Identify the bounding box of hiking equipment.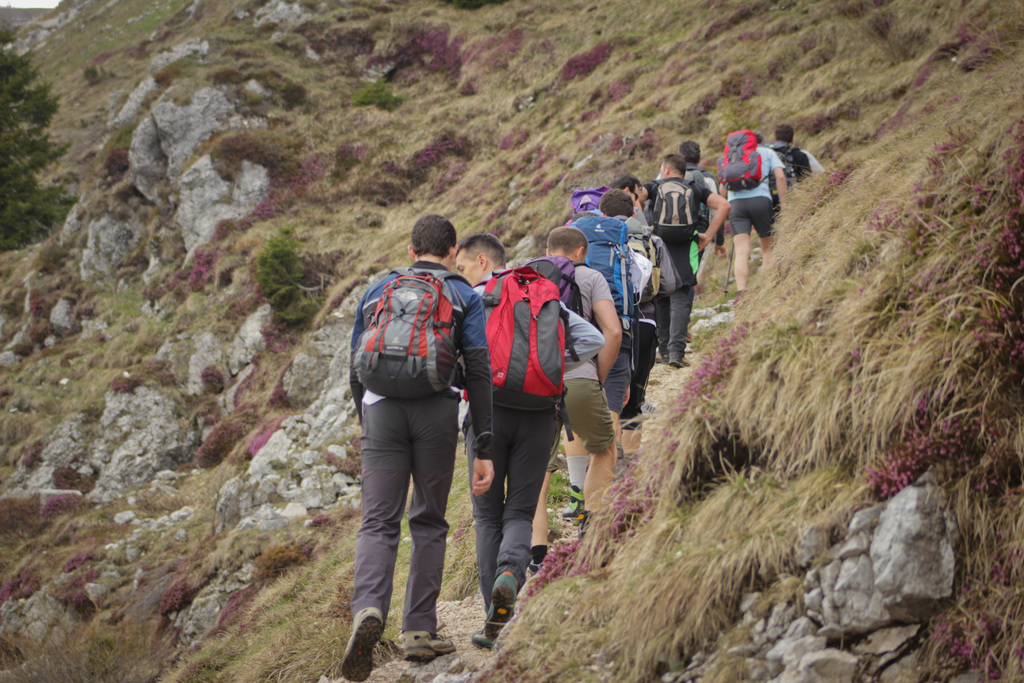
{"left": 717, "top": 129, "right": 762, "bottom": 193}.
